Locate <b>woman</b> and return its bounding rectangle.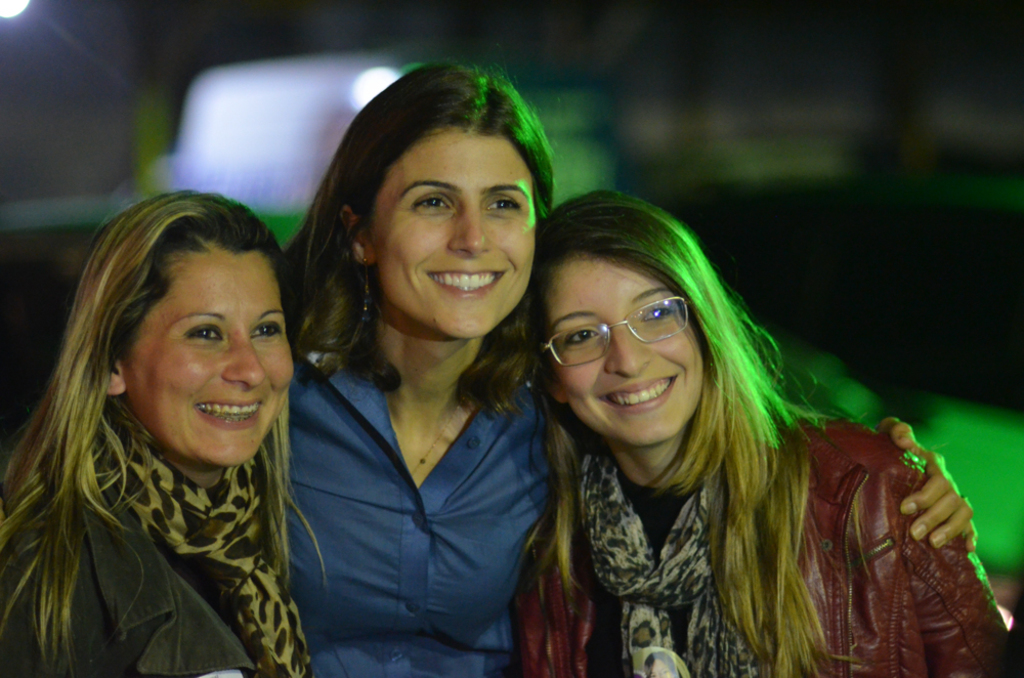
<box>252,57,571,677</box>.
